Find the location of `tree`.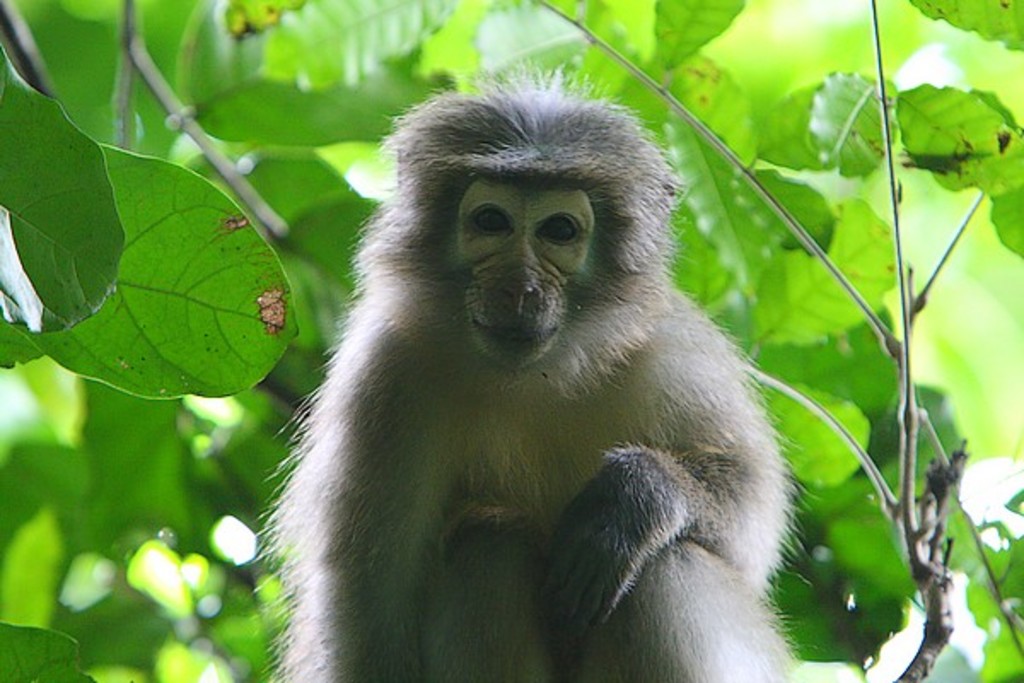
Location: select_region(0, 0, 1022, 681).
